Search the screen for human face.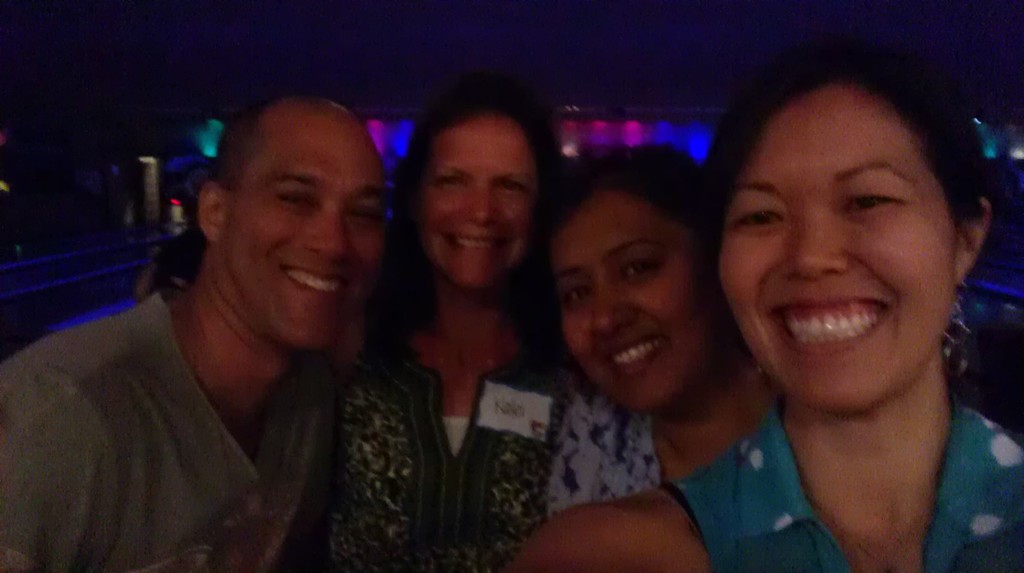
Found at [563, 200, 723, 416].
